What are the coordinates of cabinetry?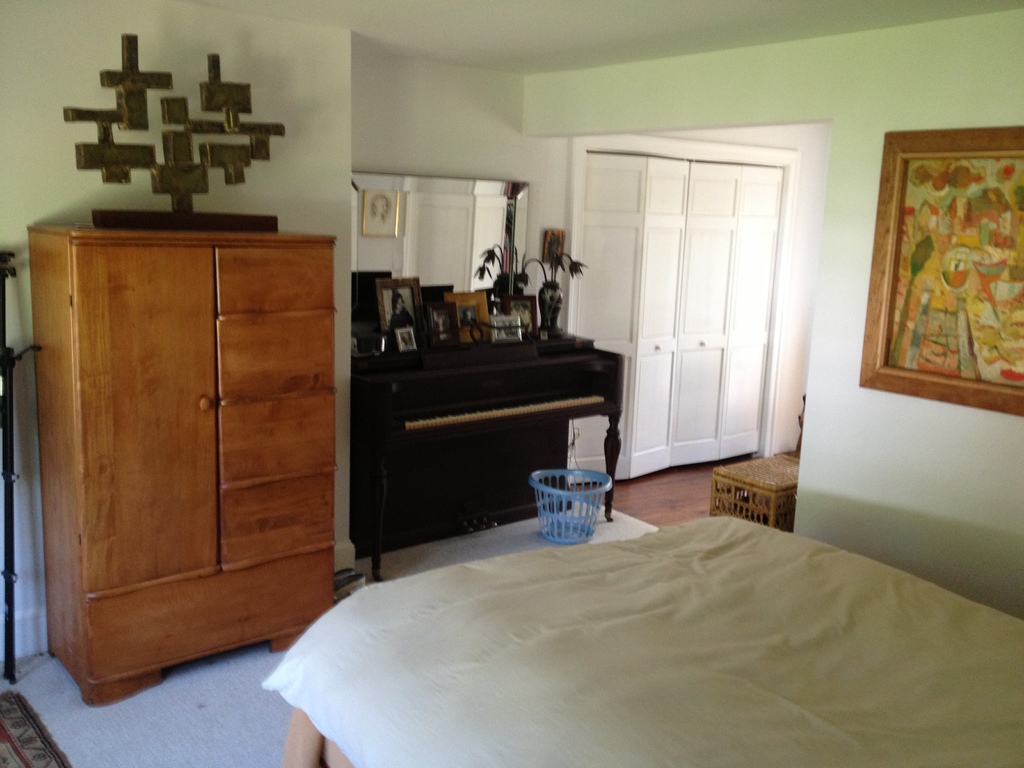
detection(23, 213, 338, 705).
